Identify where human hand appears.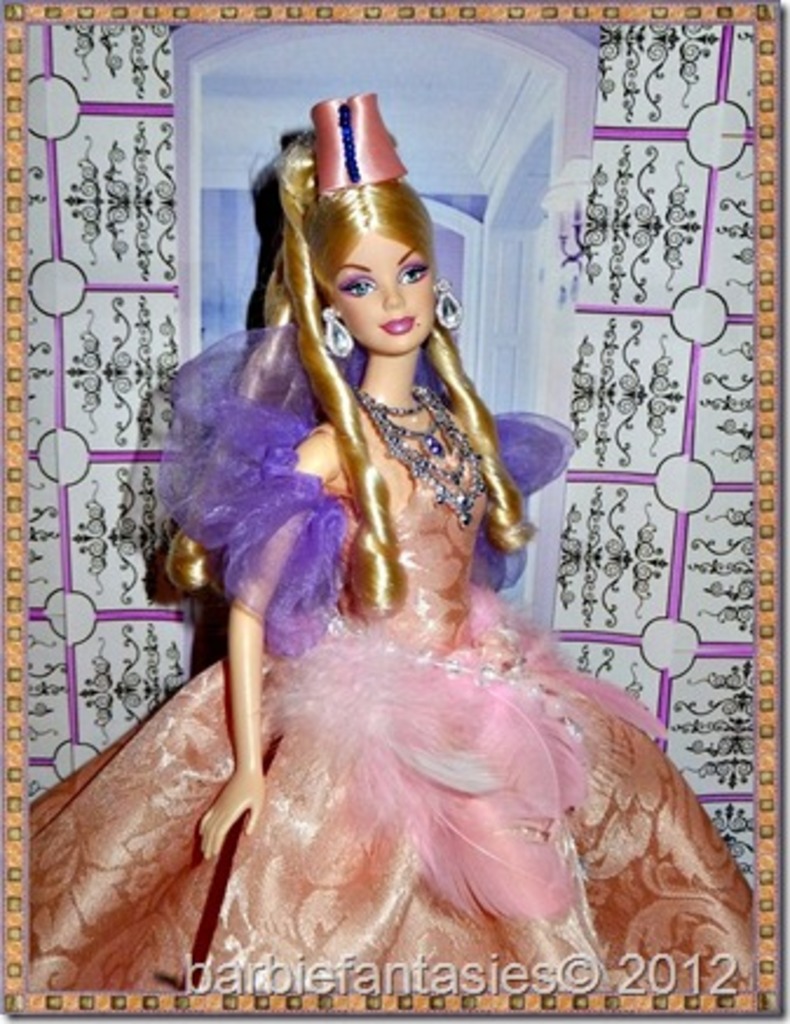
Appears at [left=195, top=426, right=338, bottom=865].
